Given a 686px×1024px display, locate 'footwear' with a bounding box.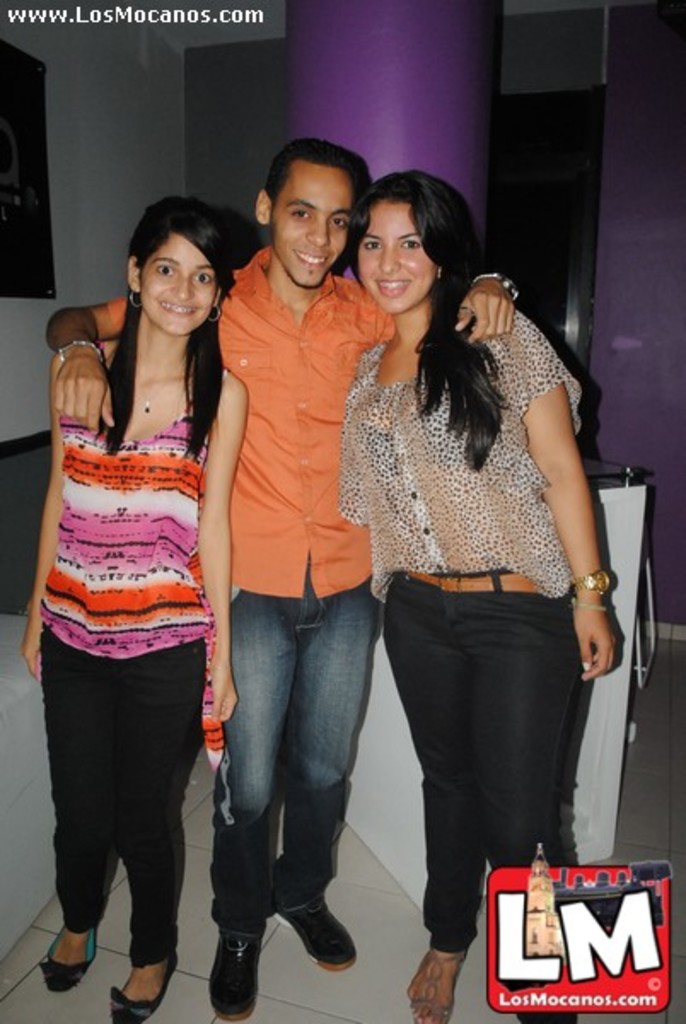
Located: region(106, 951, 177, 1022).
